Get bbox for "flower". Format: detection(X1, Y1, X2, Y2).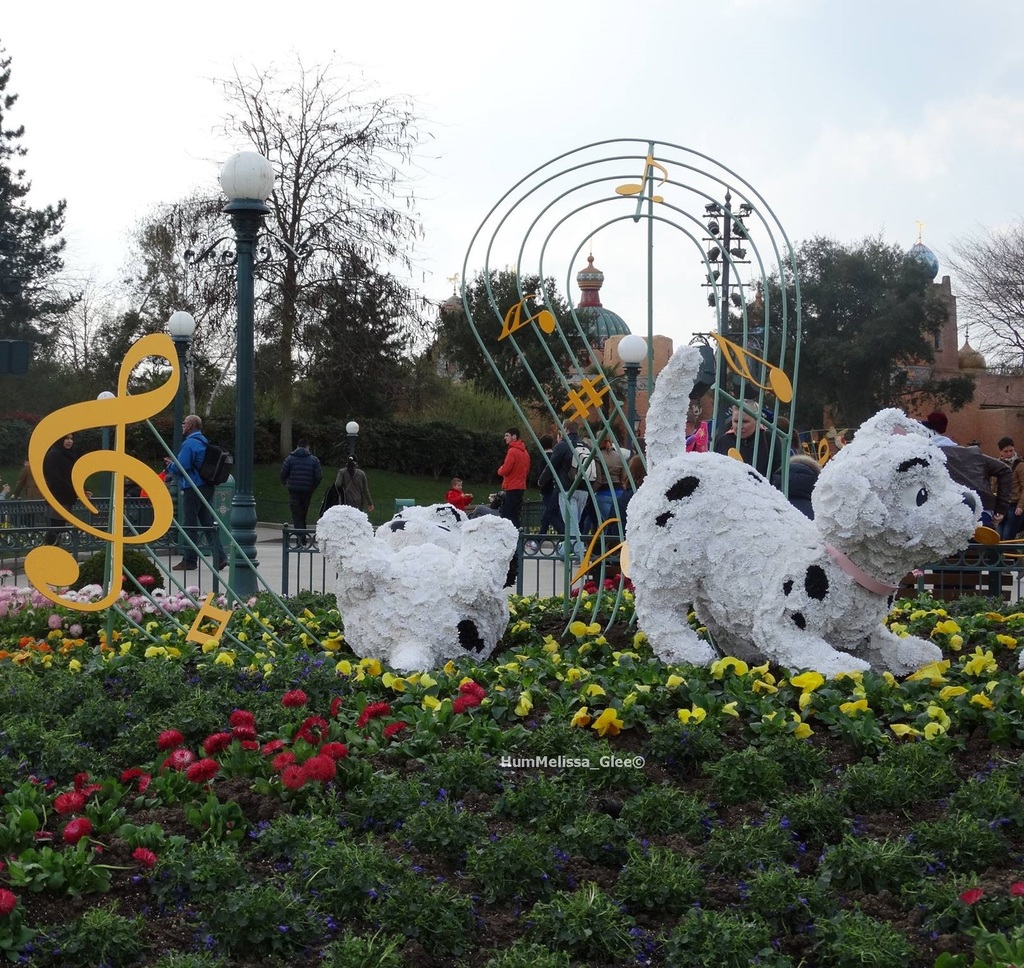
detection(452, 682, 483, 714).
